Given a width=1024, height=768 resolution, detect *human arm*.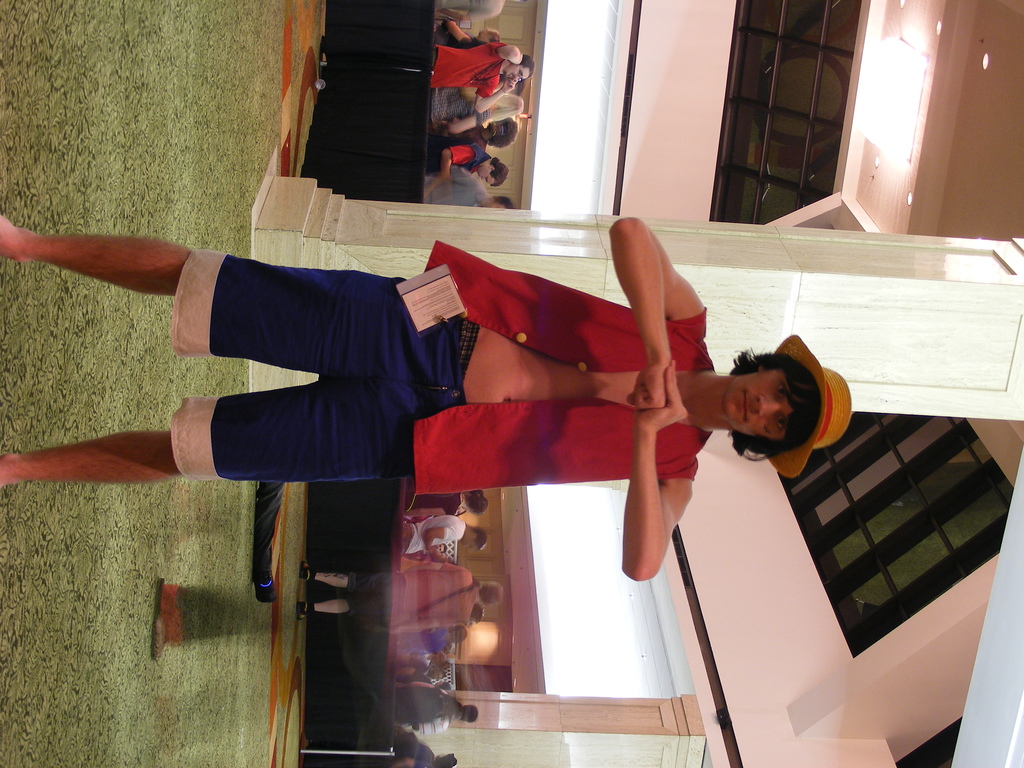
{"left": 476, "top": 59, "right": 513, "bottom": 105}.
